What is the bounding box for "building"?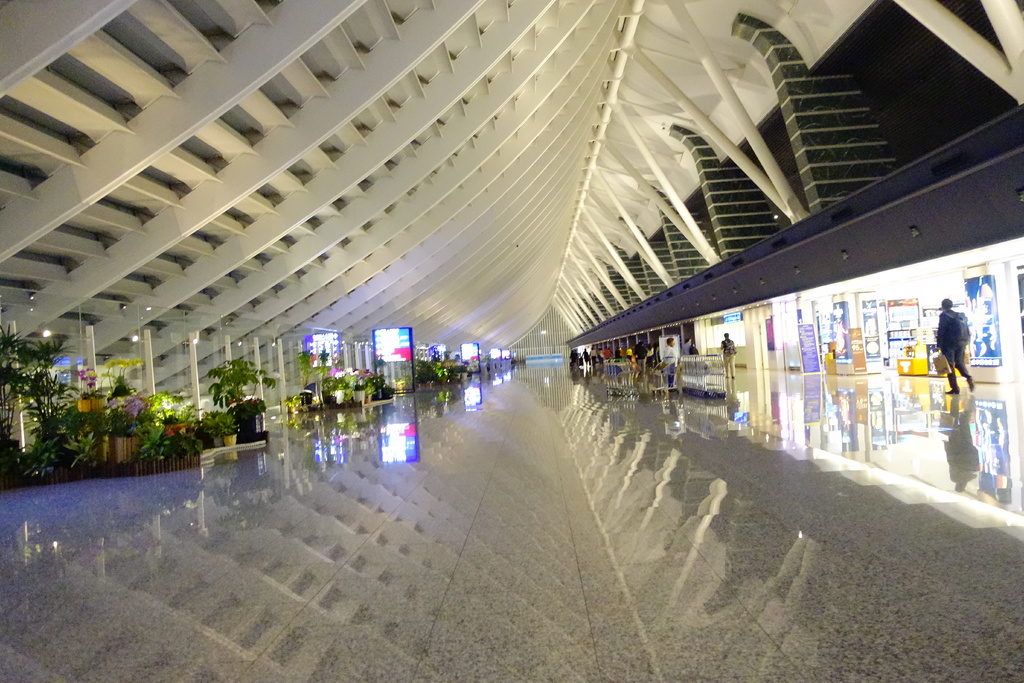
detection(0, 0, 1023, 682).
